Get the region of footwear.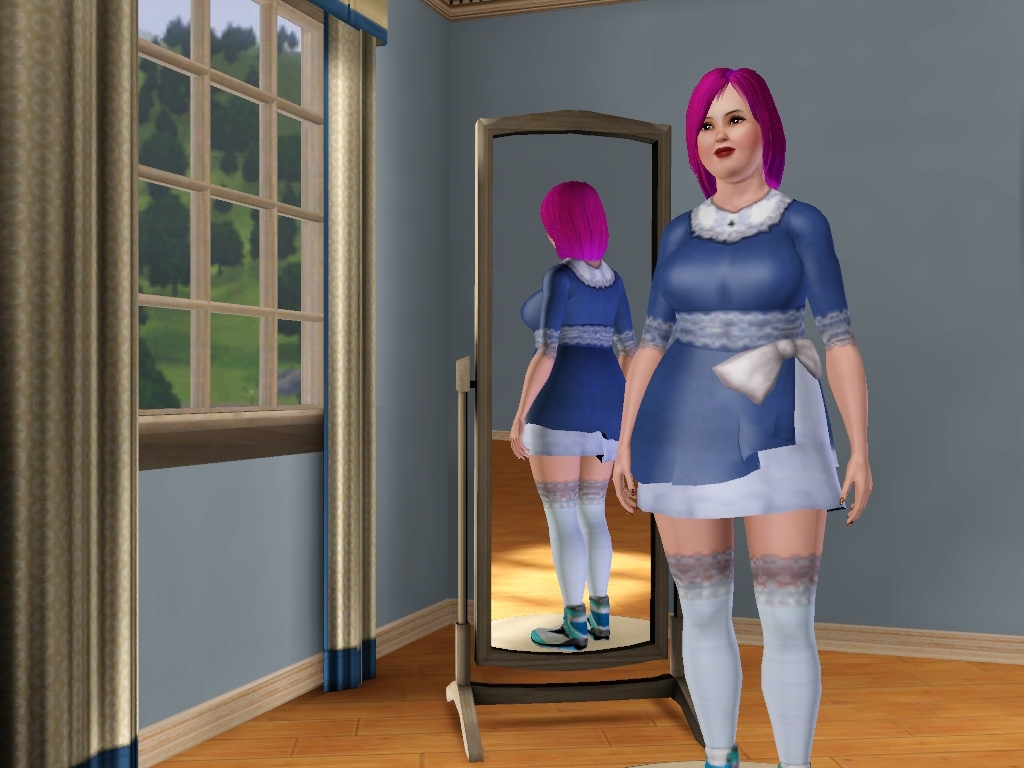
pyautogui.locateOnScreen(707, 748, 739, 767).
